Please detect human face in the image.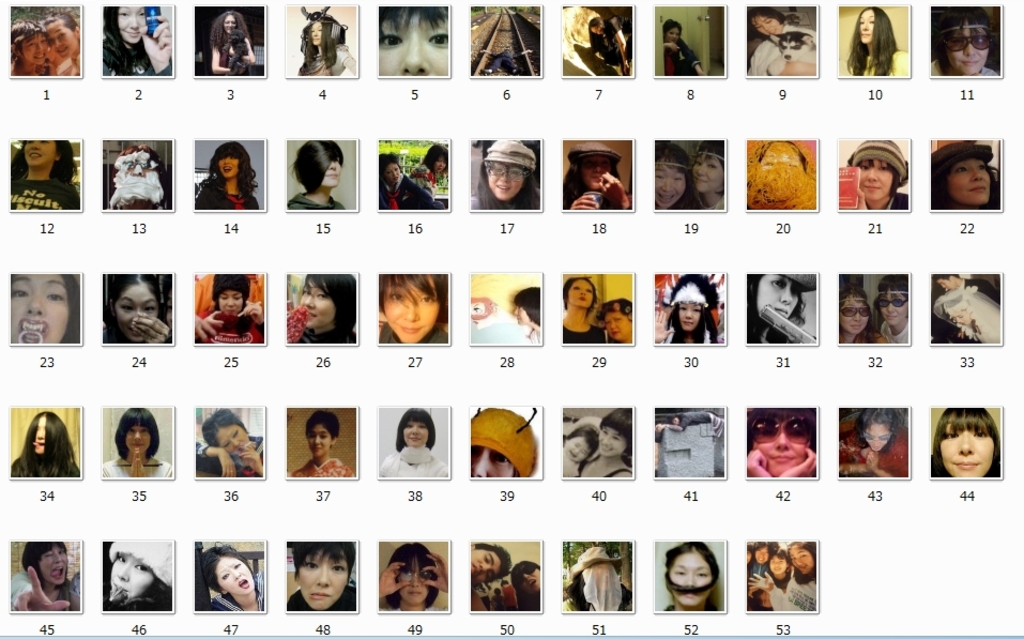
select_region(220, 288, 242, 315).
